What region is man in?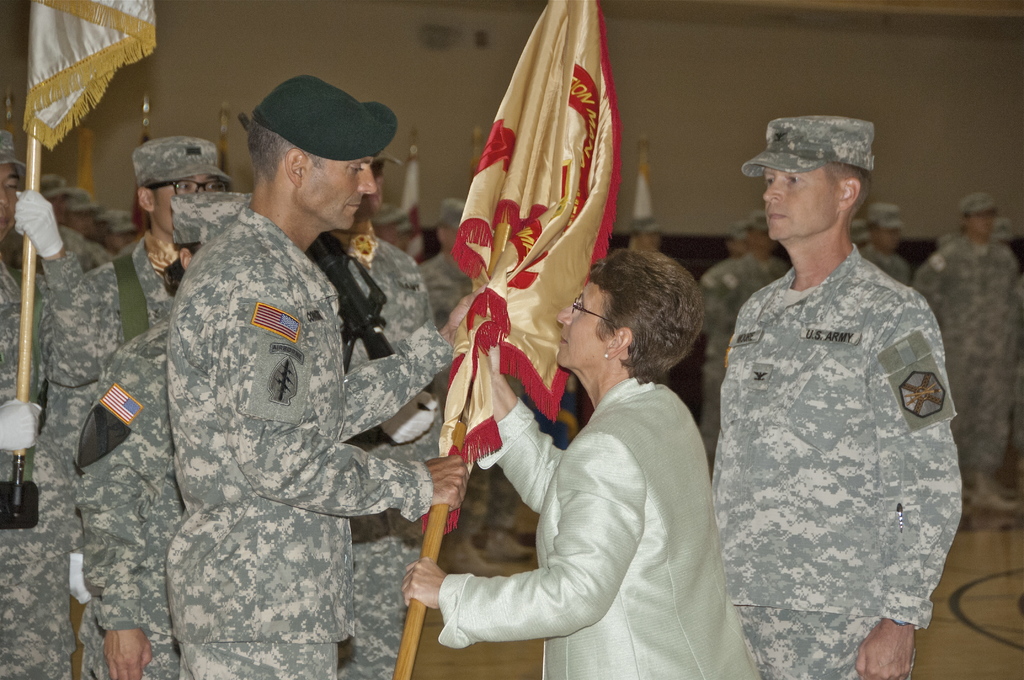
707 117 971 679.
